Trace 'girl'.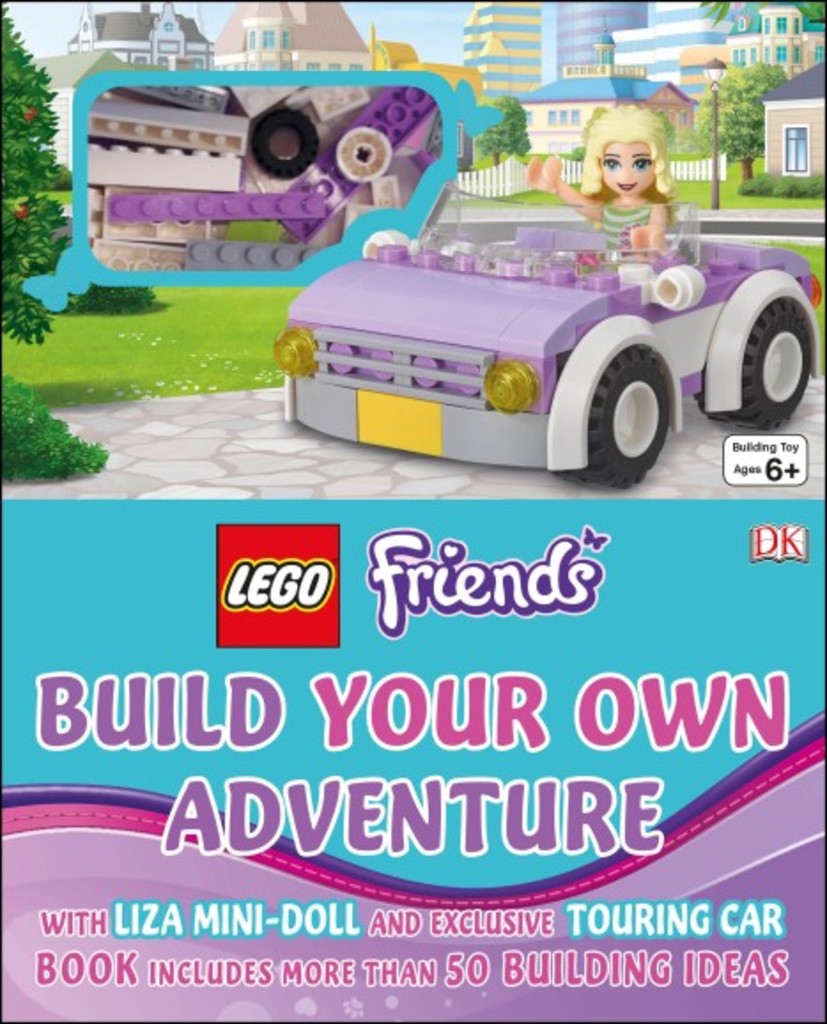
Traced to region(531, 97, 669, 259).
